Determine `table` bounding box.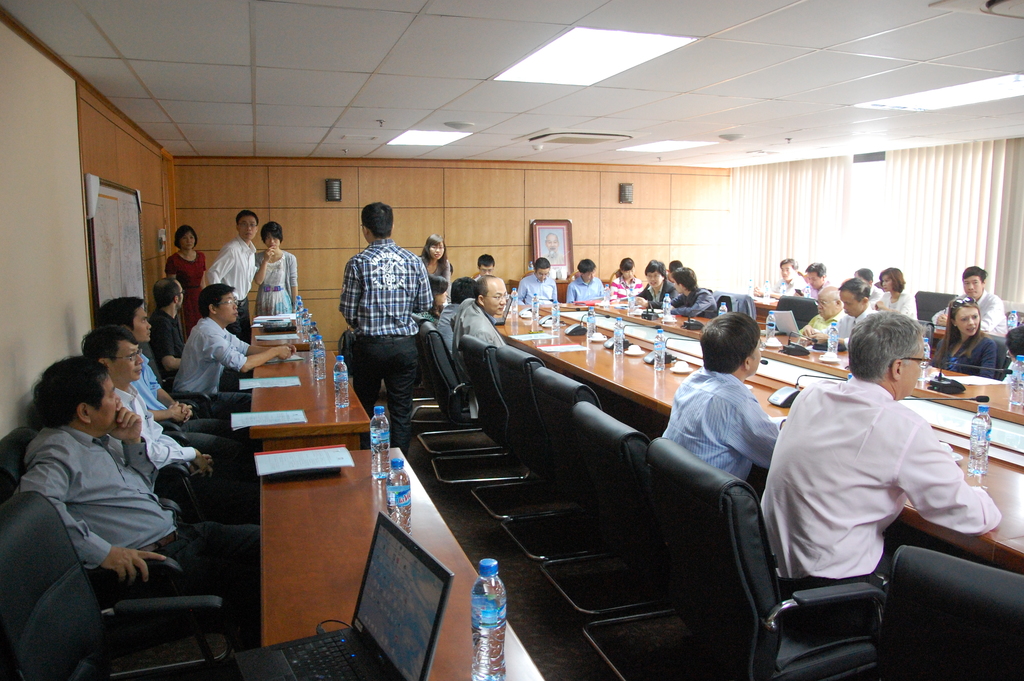
Determined: (481, 291, 1023, 580).
